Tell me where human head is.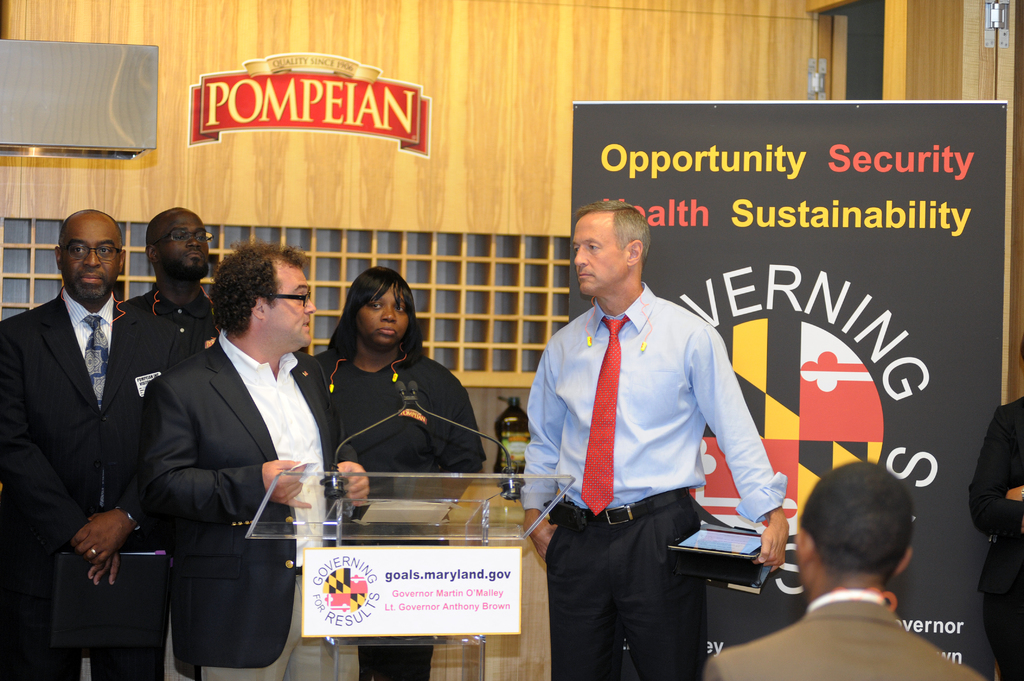
human head is at <region>573, 198, 652, 298</region>.
